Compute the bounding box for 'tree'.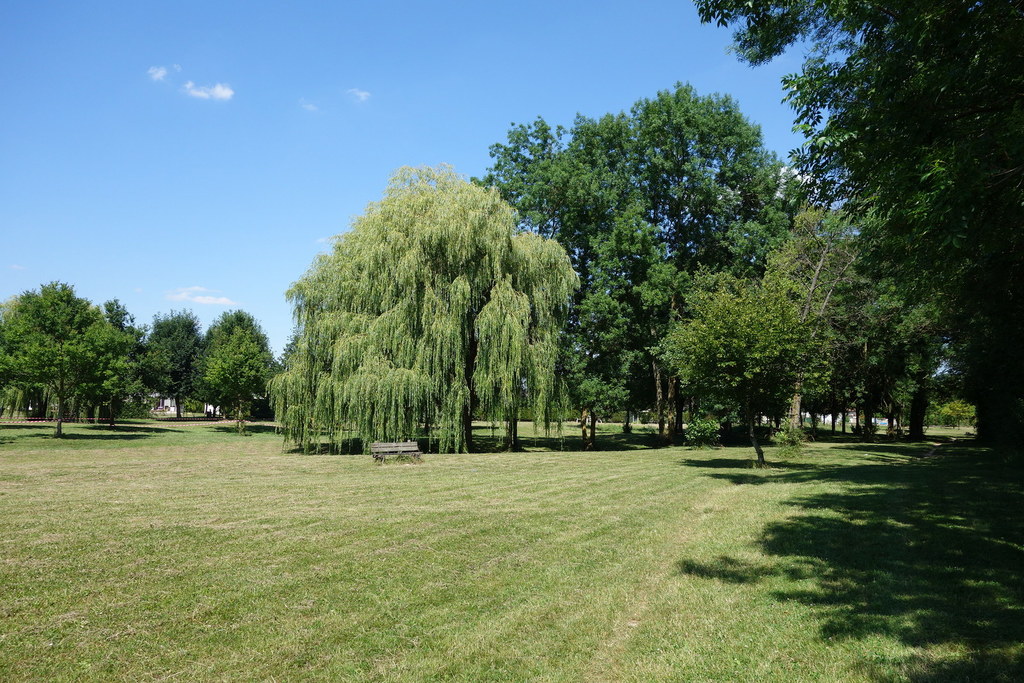
[left=623, top=201, right=859, bottom=481].
